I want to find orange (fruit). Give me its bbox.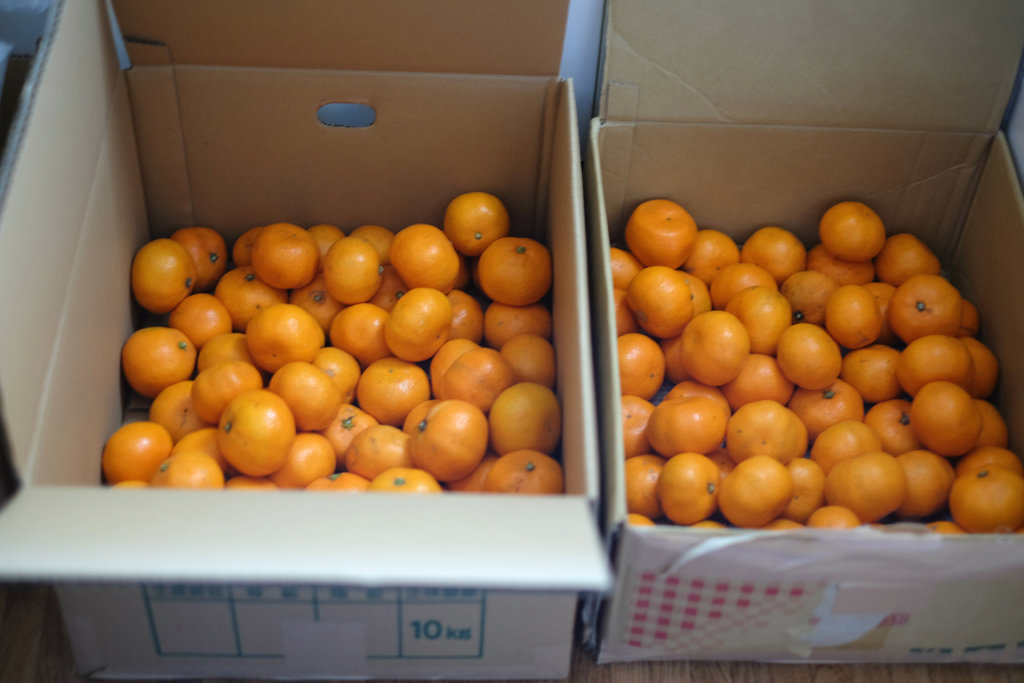
{"x1": 966, "y1": 333, "x2": 994, "y2": 384}.
